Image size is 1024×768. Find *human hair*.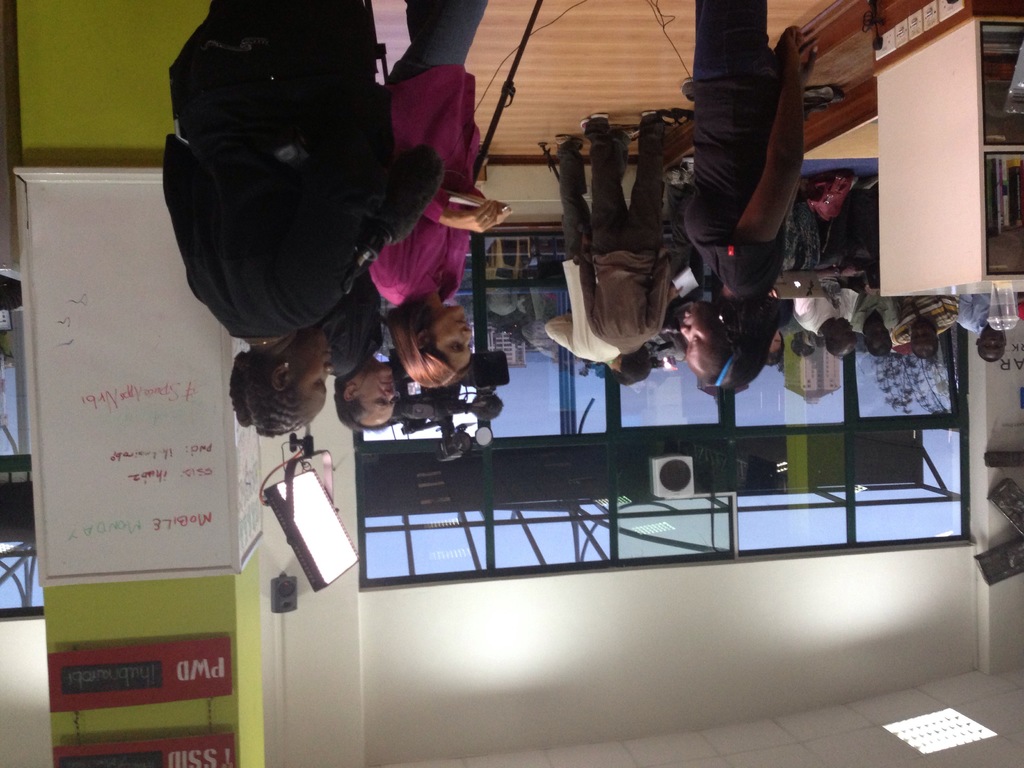
[left=625, top=353, right=651, bottom=384].
